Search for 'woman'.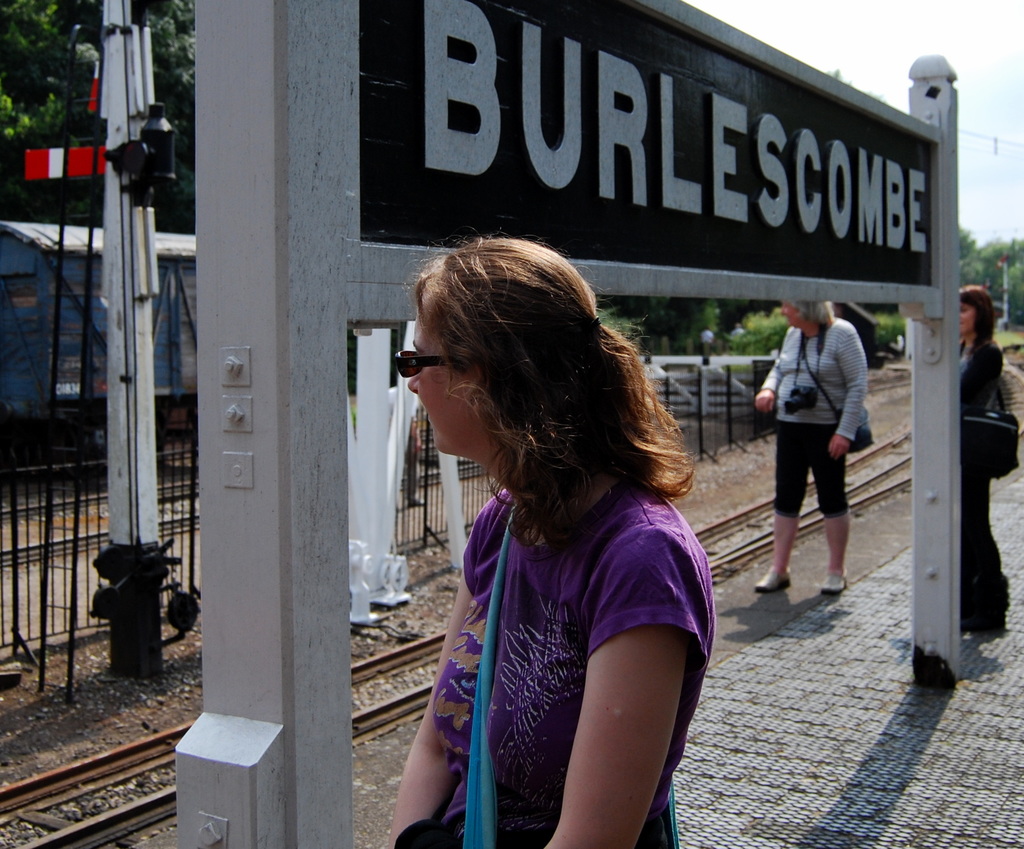
Found at select_region(385, 234, 709, 848).
